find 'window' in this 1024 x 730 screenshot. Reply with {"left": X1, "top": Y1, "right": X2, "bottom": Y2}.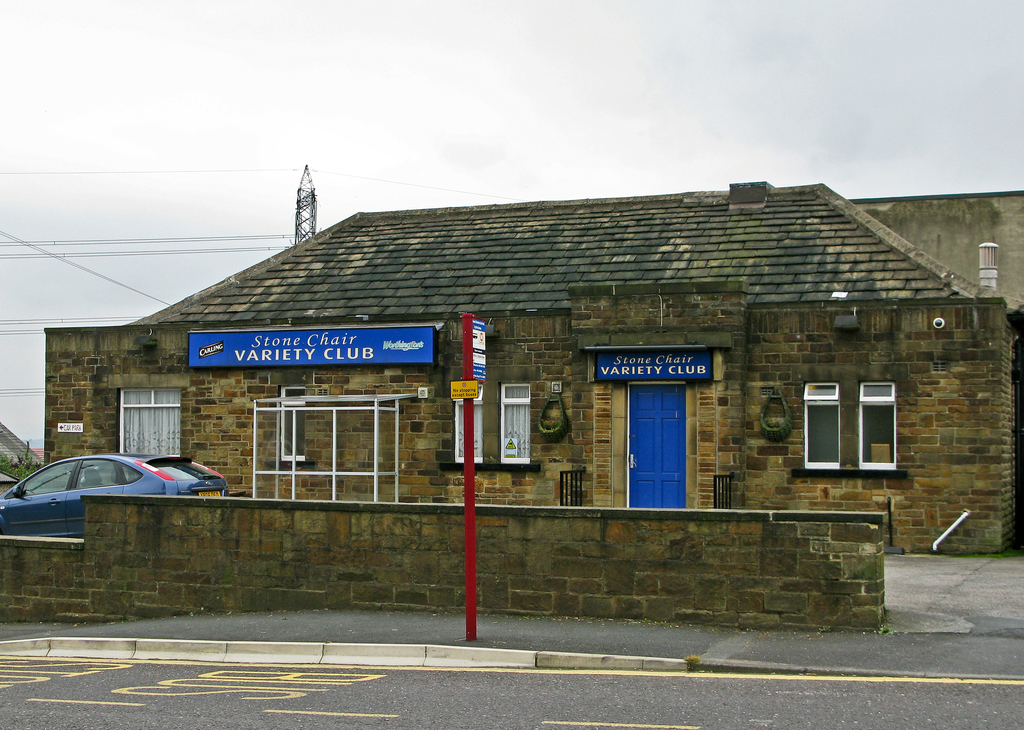
{"left": 855, "top": 380, "right": 893, "bottom": 473}.
